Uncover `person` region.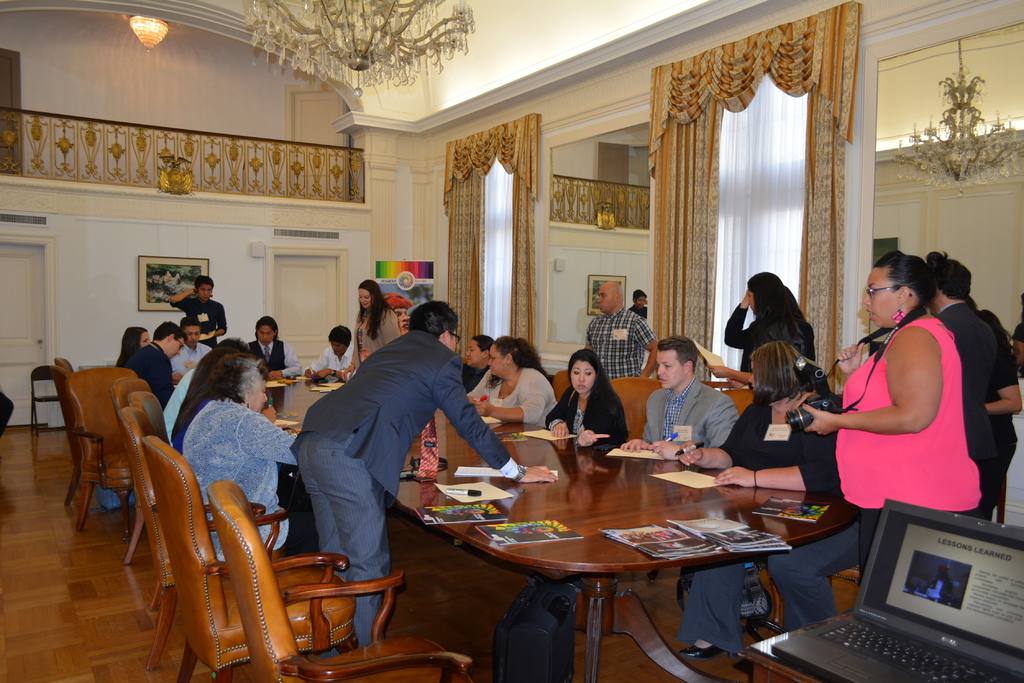
Uncovered: {"left": 464, "top": 336, "right": 564, "bottom": 430}.
